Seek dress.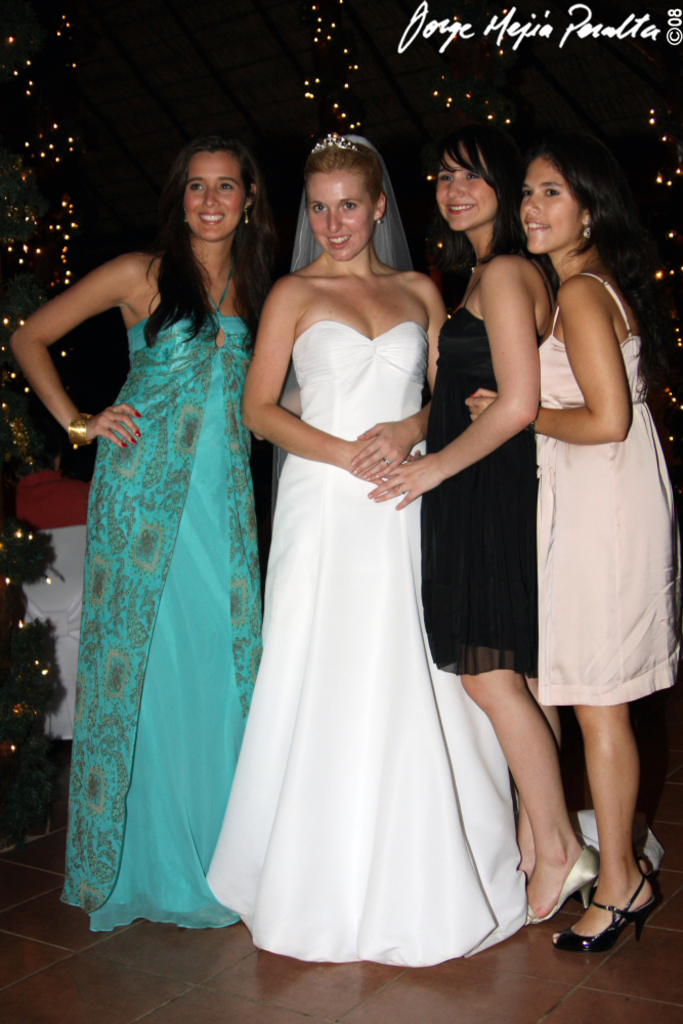
[60,309,259,932].
